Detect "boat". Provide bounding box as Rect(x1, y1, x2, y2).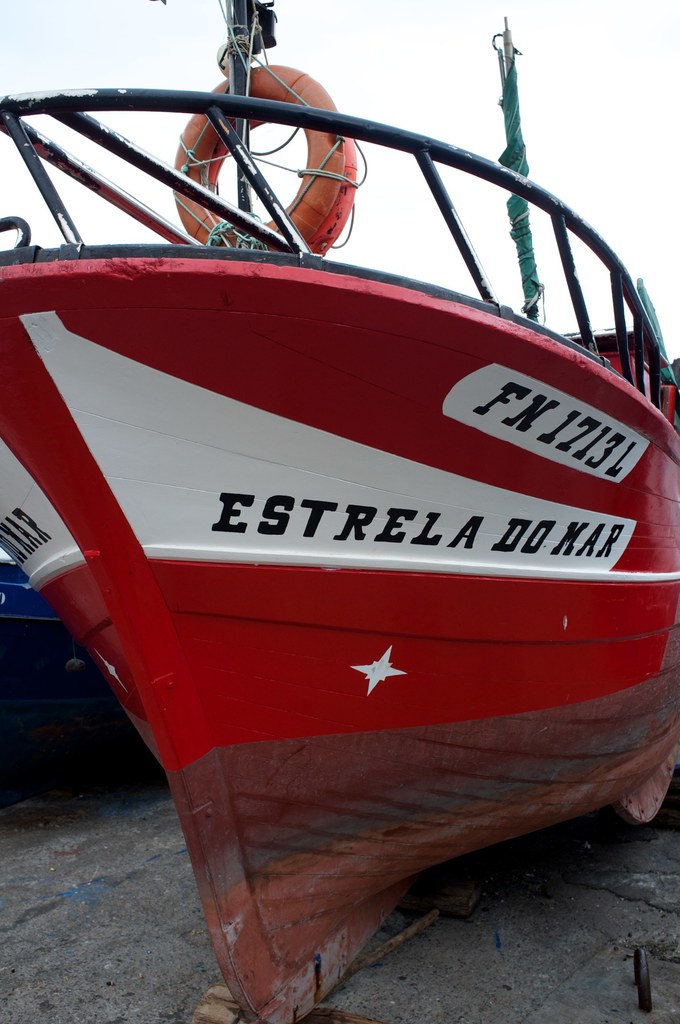
Rect(13, 0, 658, 971).
